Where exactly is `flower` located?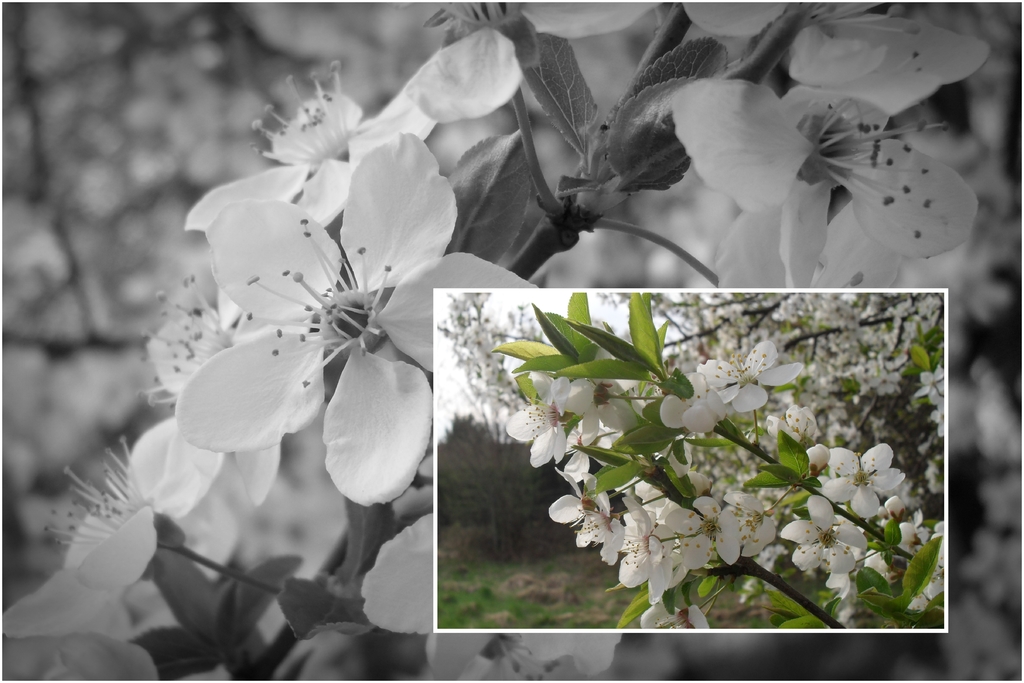
Its bounding box is (172, 131, 545, 508).
